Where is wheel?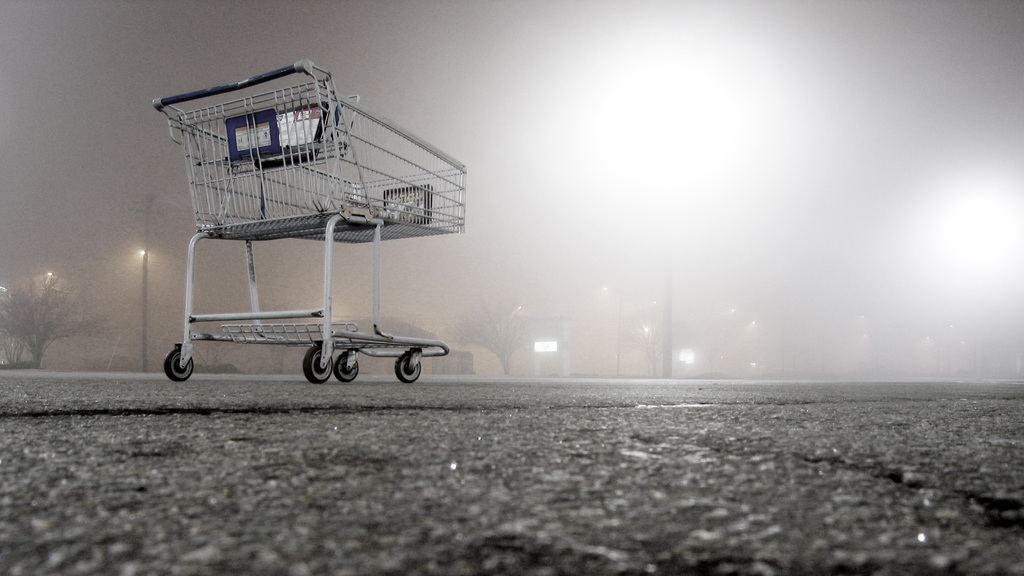
box=[164, 346, 194, 381].
